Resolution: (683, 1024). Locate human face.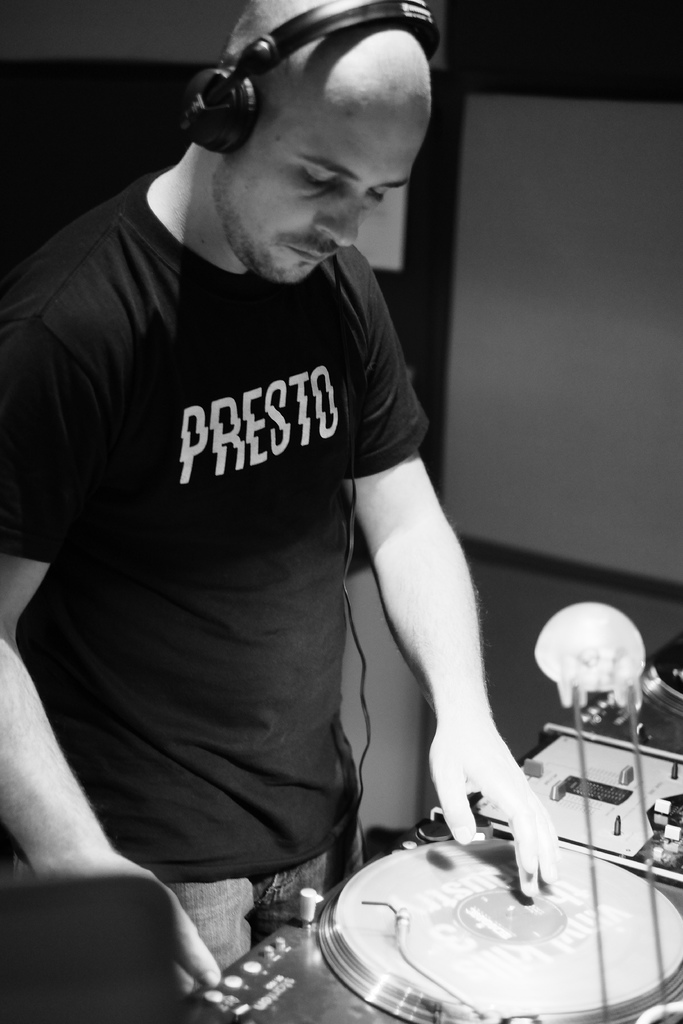
BBox(210, 97, 429, 284).
